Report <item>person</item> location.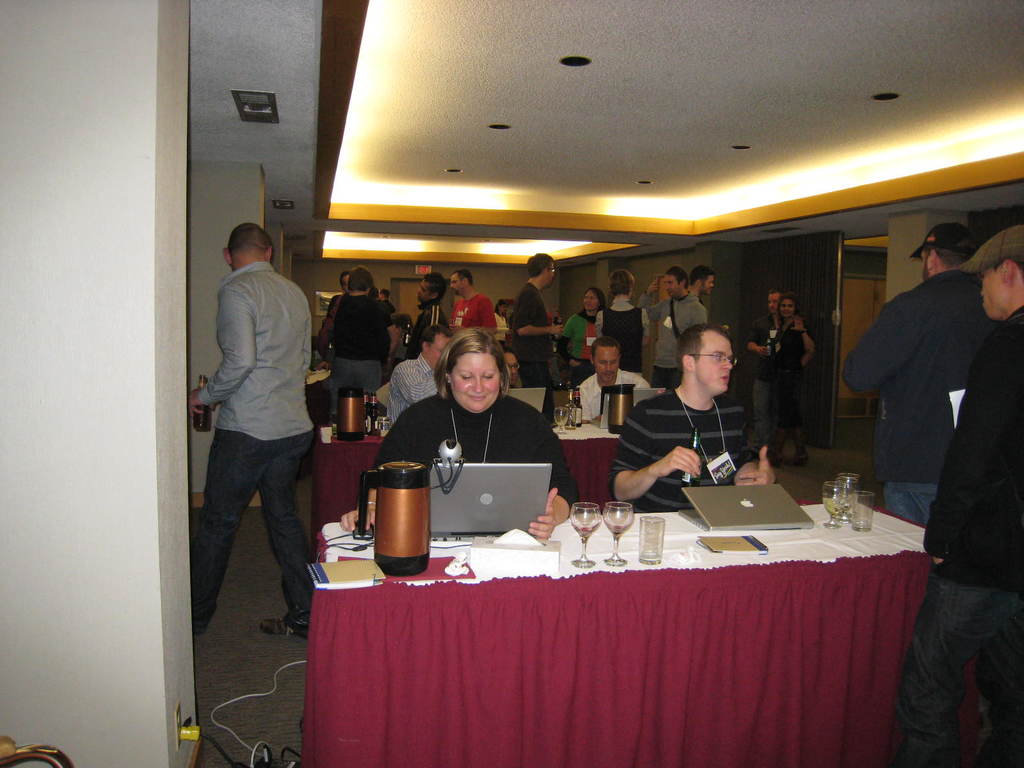
Report: bbox=(763, 291, 809, 475).
